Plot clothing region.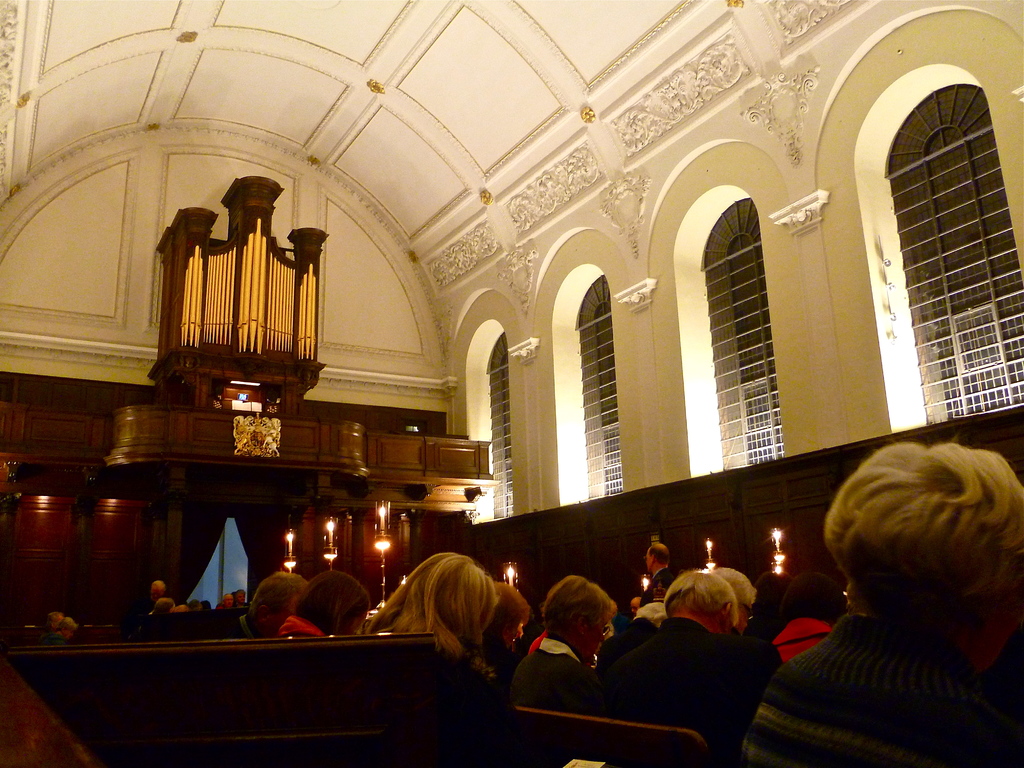
Plotted at bbox=(279, 616, 323, 639).
